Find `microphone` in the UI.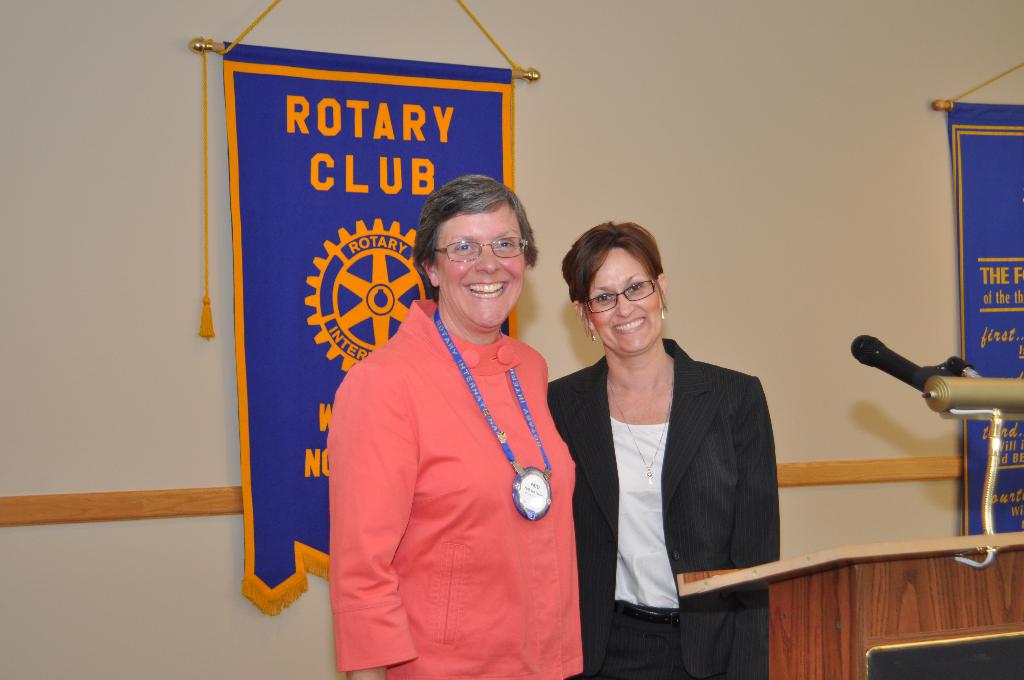
UI element at 863, 337, 977, 418.
